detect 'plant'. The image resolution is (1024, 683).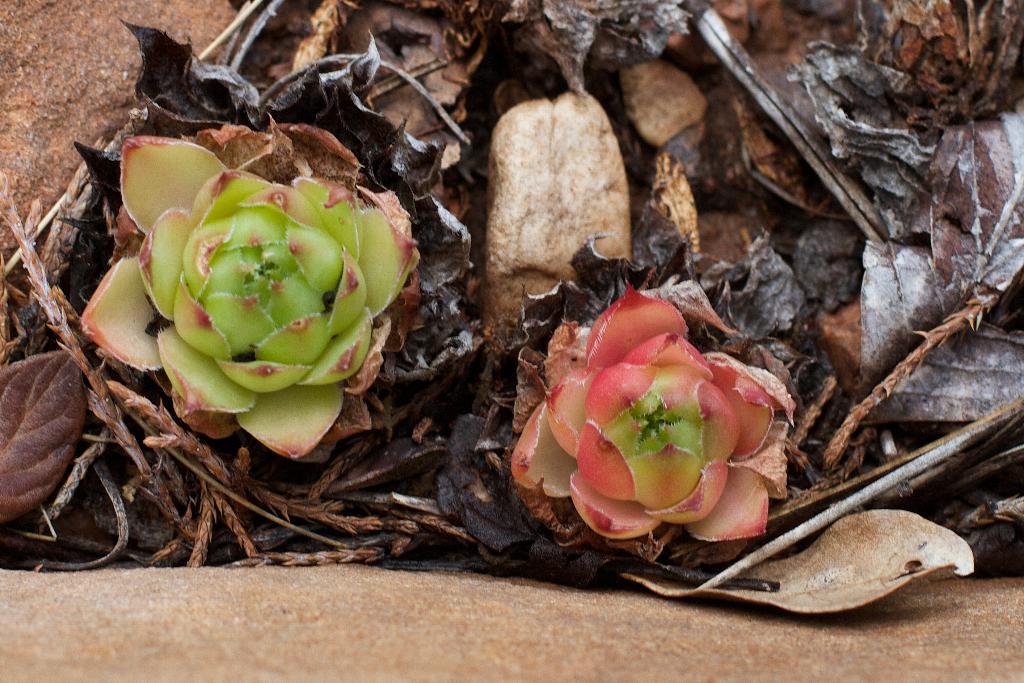
72:115:422:477.
